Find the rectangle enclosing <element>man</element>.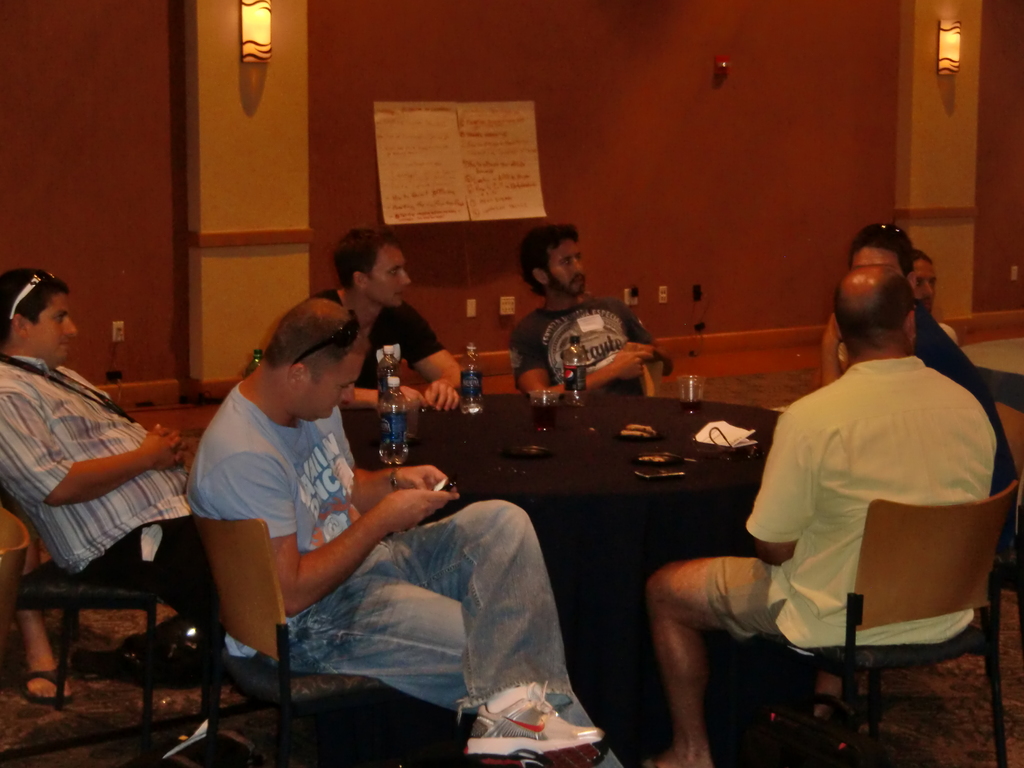
(644, 266, 1000, 767).
